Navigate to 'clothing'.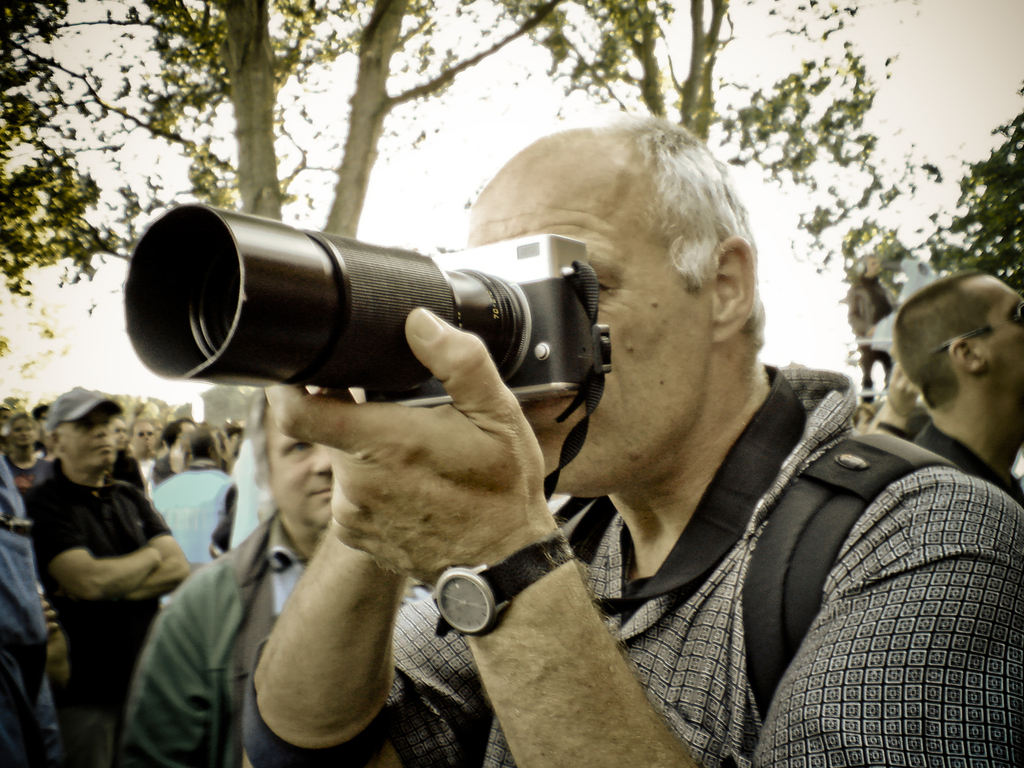
Navigation target: 122,510,301,767.
